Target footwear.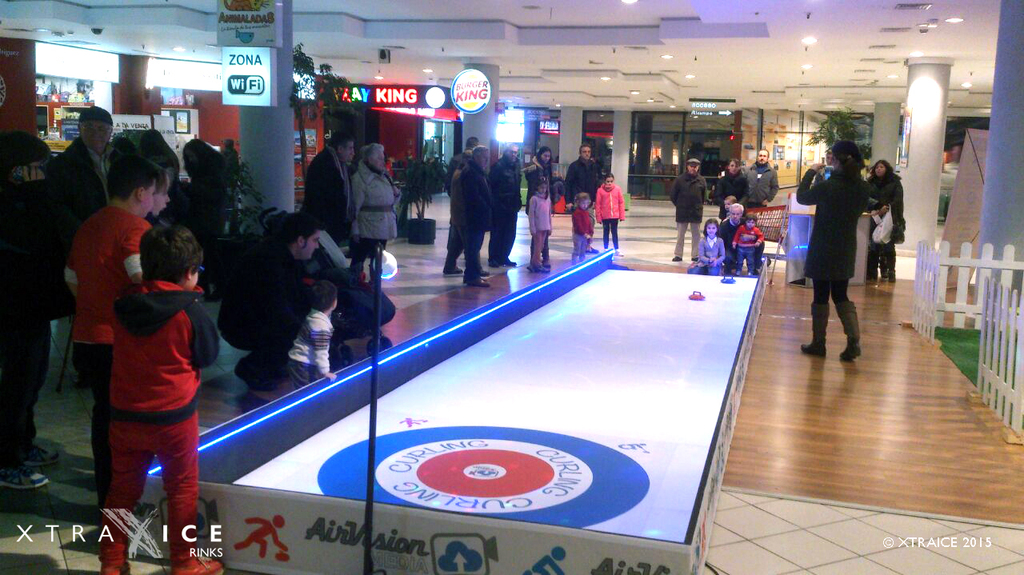
Target region: <box>671,254,683,265</box>.
